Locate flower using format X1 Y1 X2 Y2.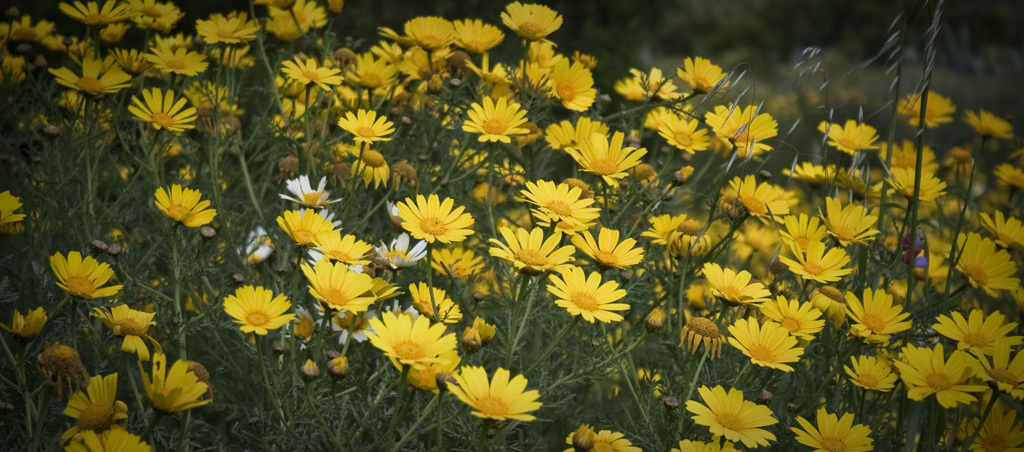
545 55 594 108.
